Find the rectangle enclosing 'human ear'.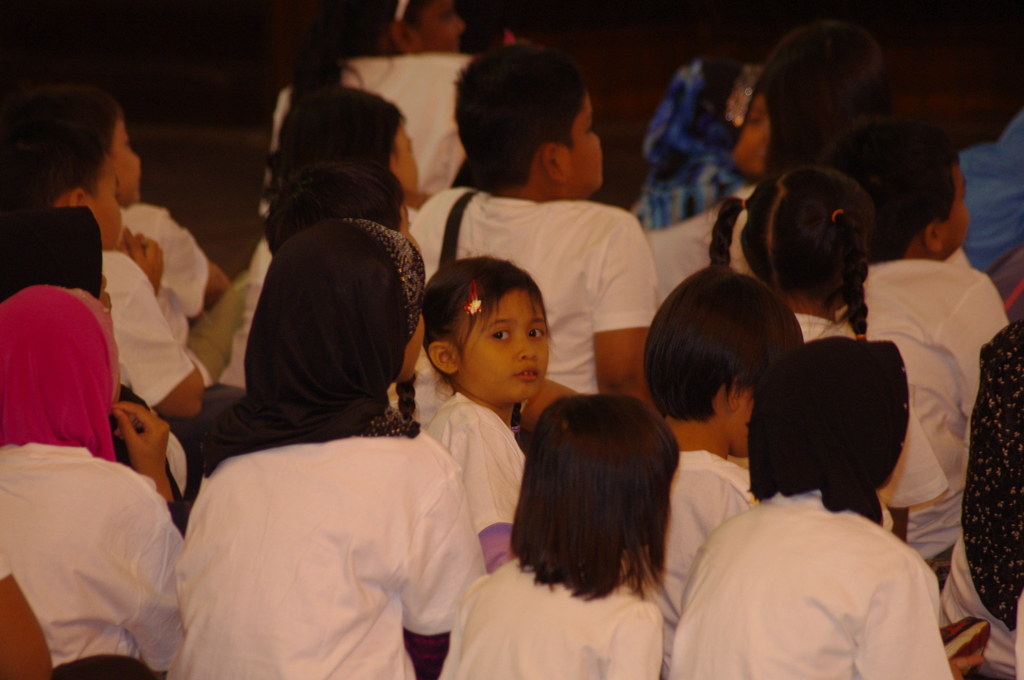
l=924, t=220, r=942, b=253.
